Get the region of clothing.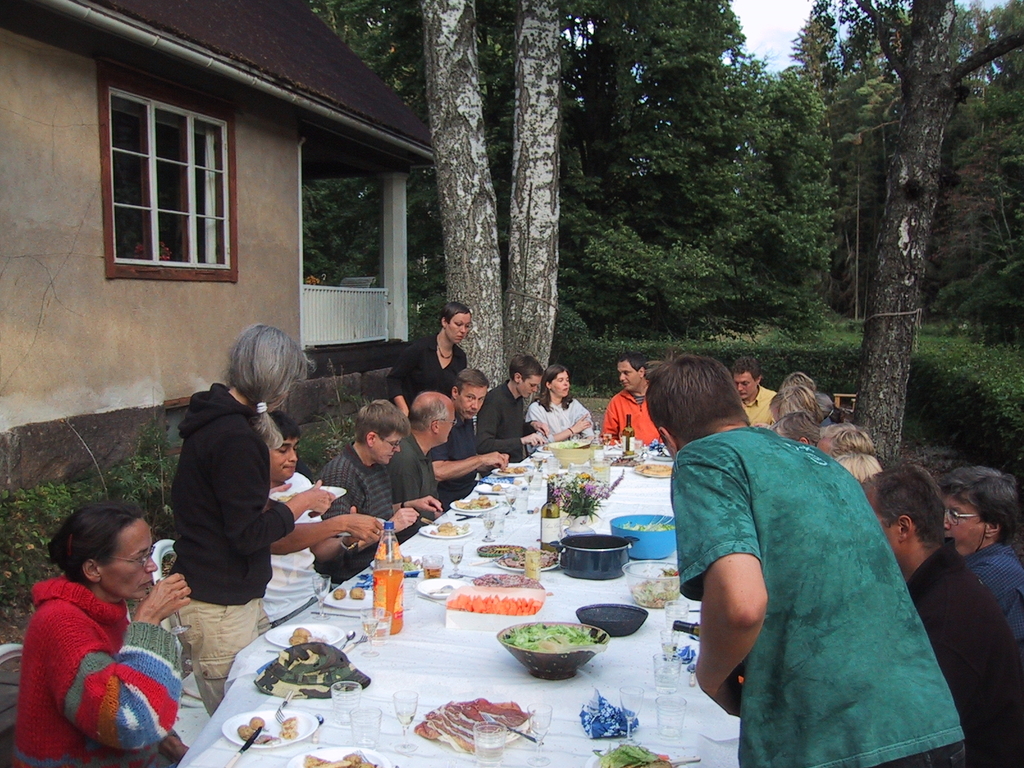
bbox=(739, 384, 776, 425).
